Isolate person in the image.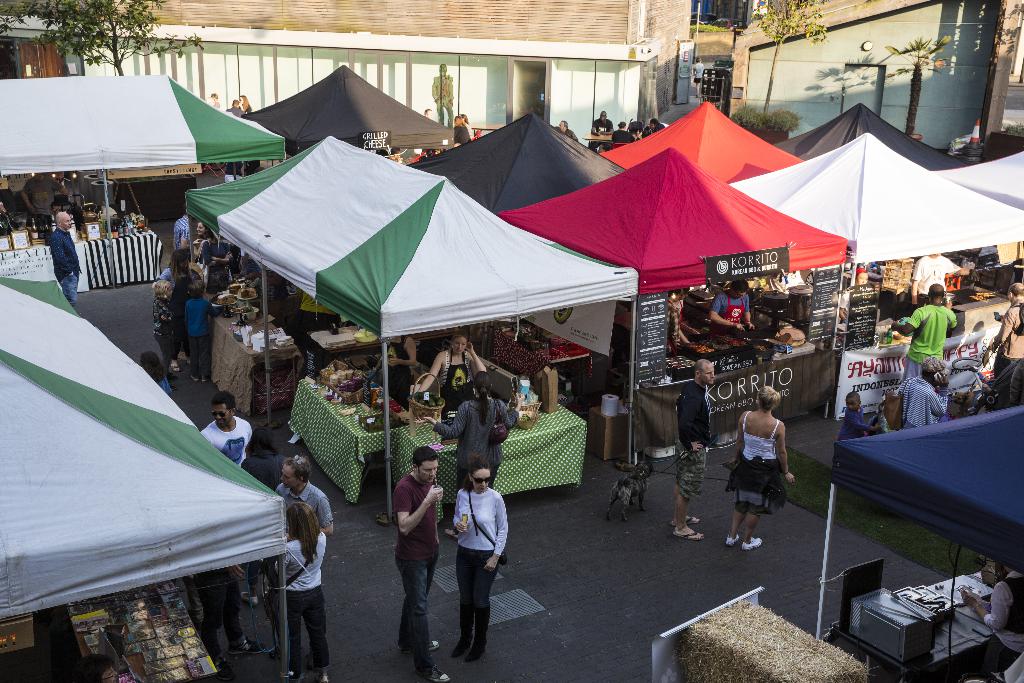
Isolated region: (970,563,1023,674).
